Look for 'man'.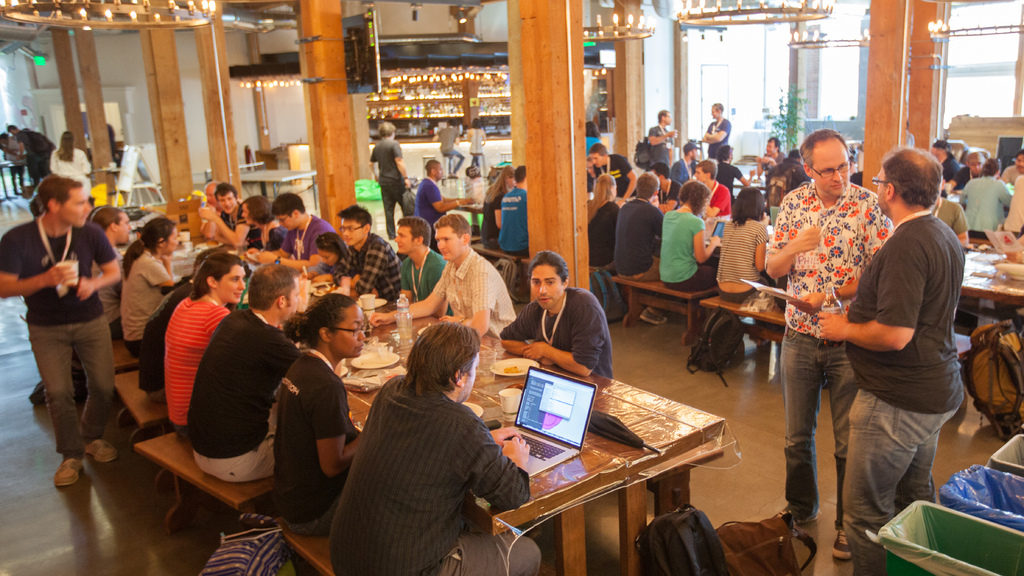
Found: x1=393 y1=217 x2=458 y2=321.
